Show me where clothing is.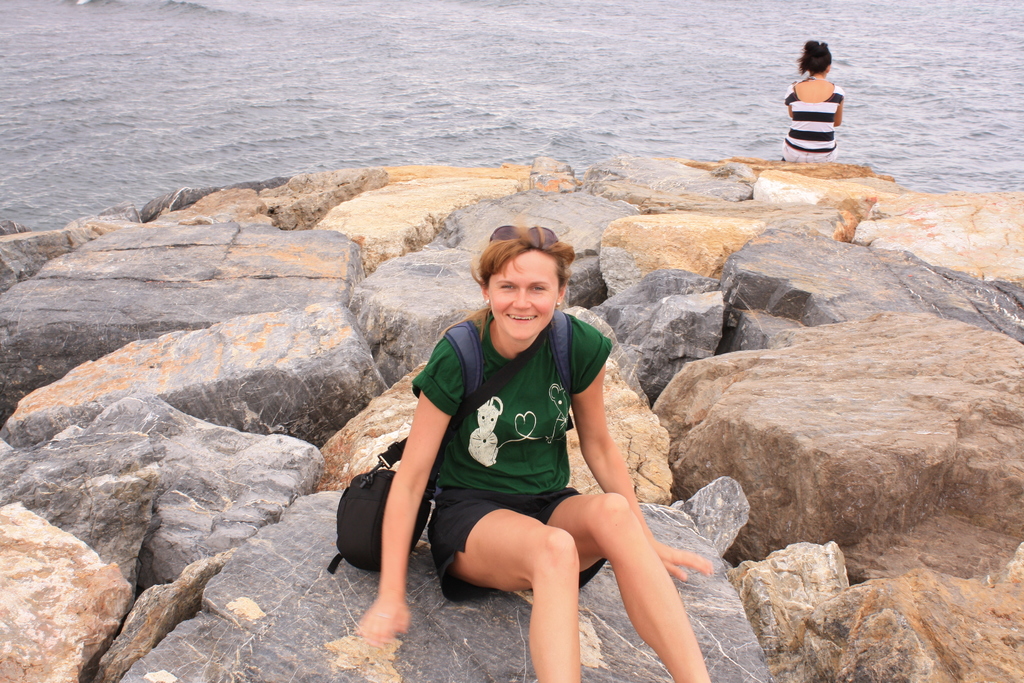
clothing is at [left=423, top=325, right=653, bottom=598].
